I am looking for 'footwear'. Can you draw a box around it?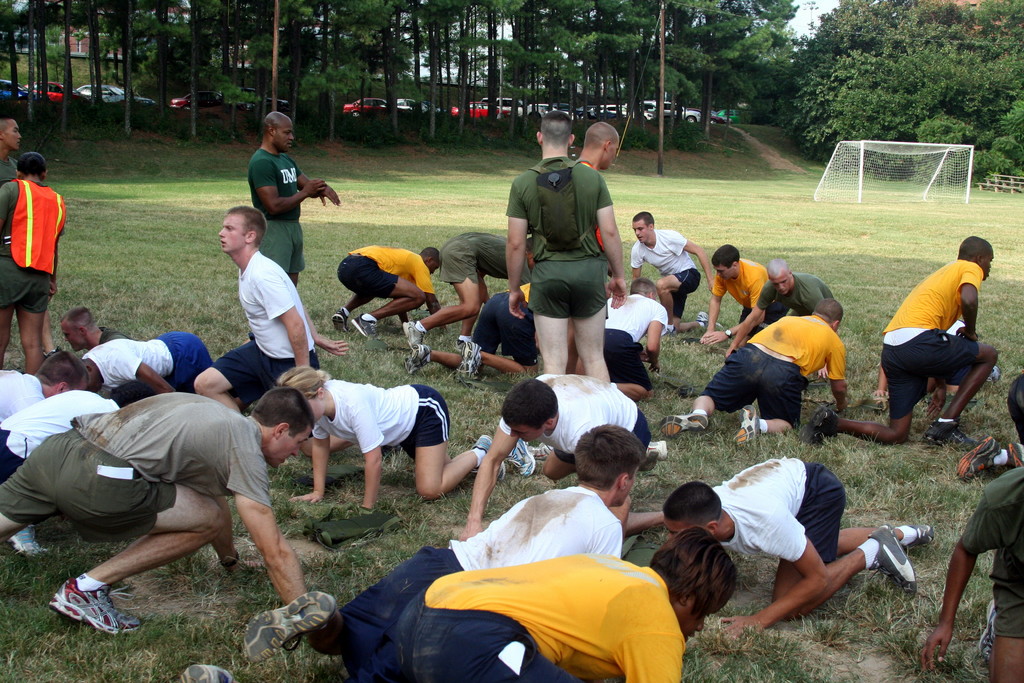
Sure, the bounding box is pyautogui.locateOnScreen(506, 434, 531, 478).
